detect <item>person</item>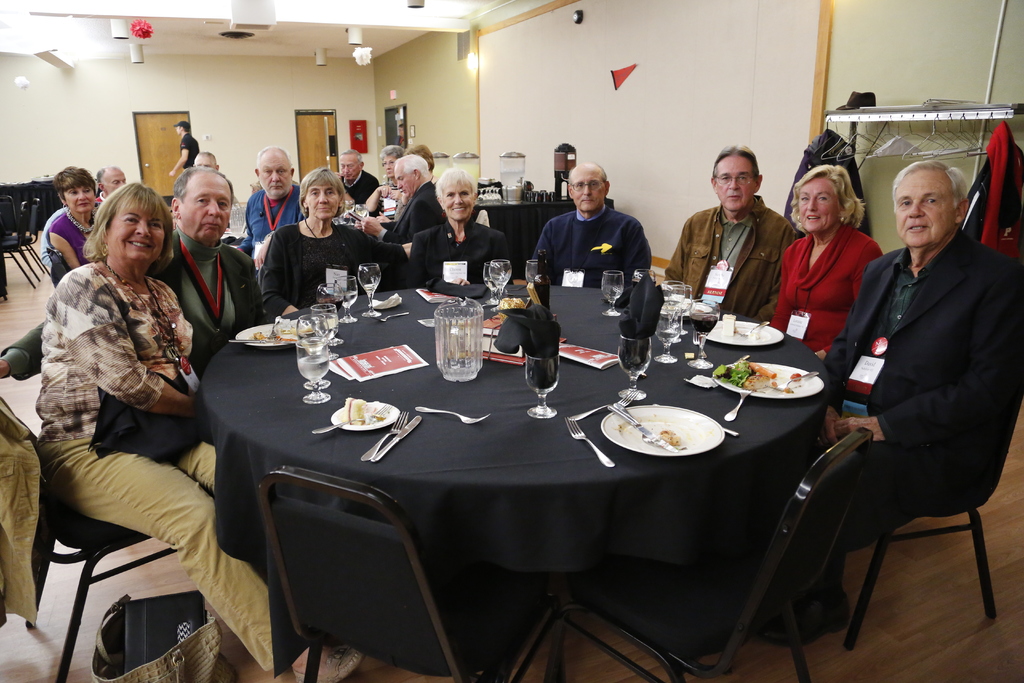
pyautogui.locateOnScreen(403, 168, 513, 283)
